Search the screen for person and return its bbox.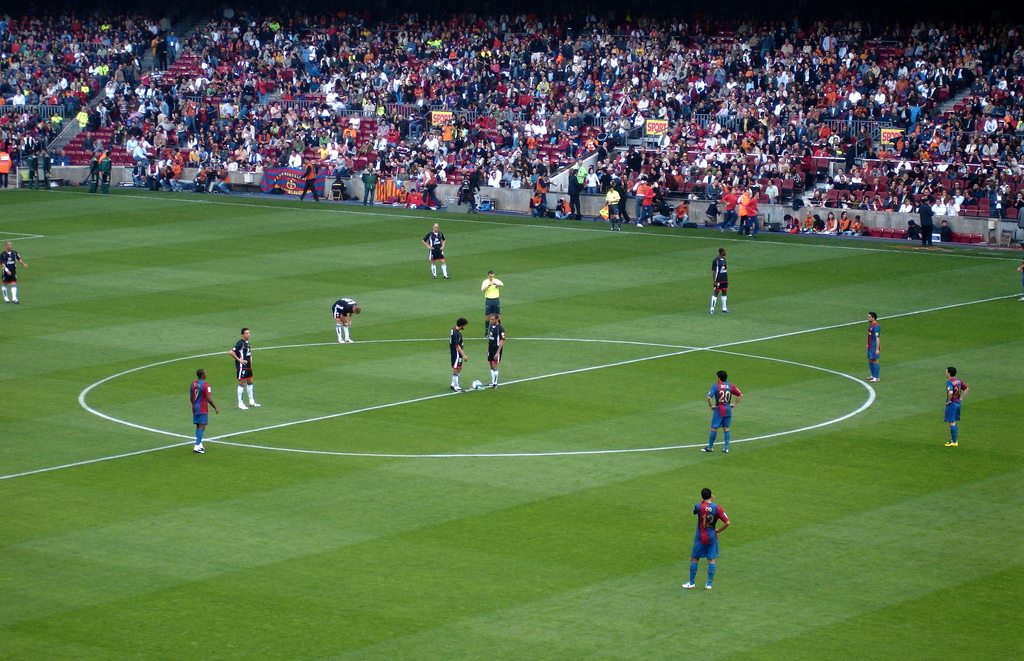
Found: [left=479, top=276, right=509, bottom=336].
